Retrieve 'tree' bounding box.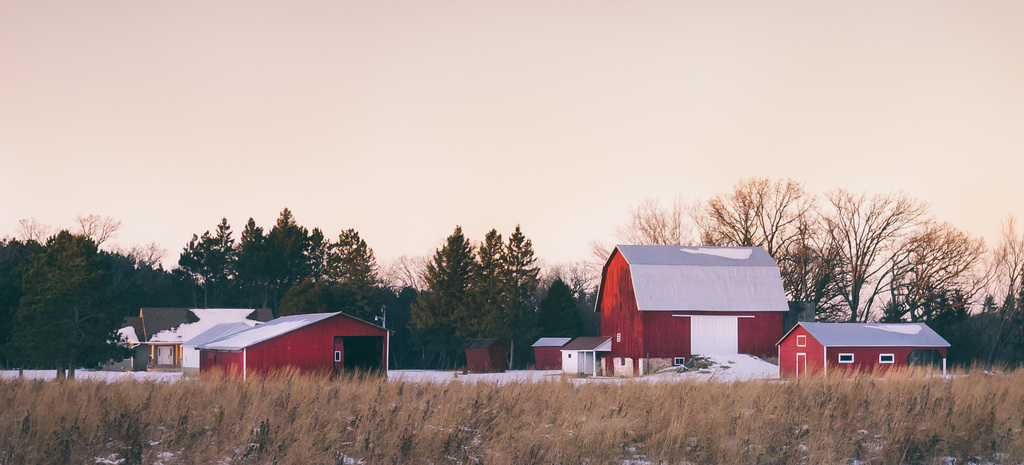
Bounding box: locate(800, 179, 934, 338).
